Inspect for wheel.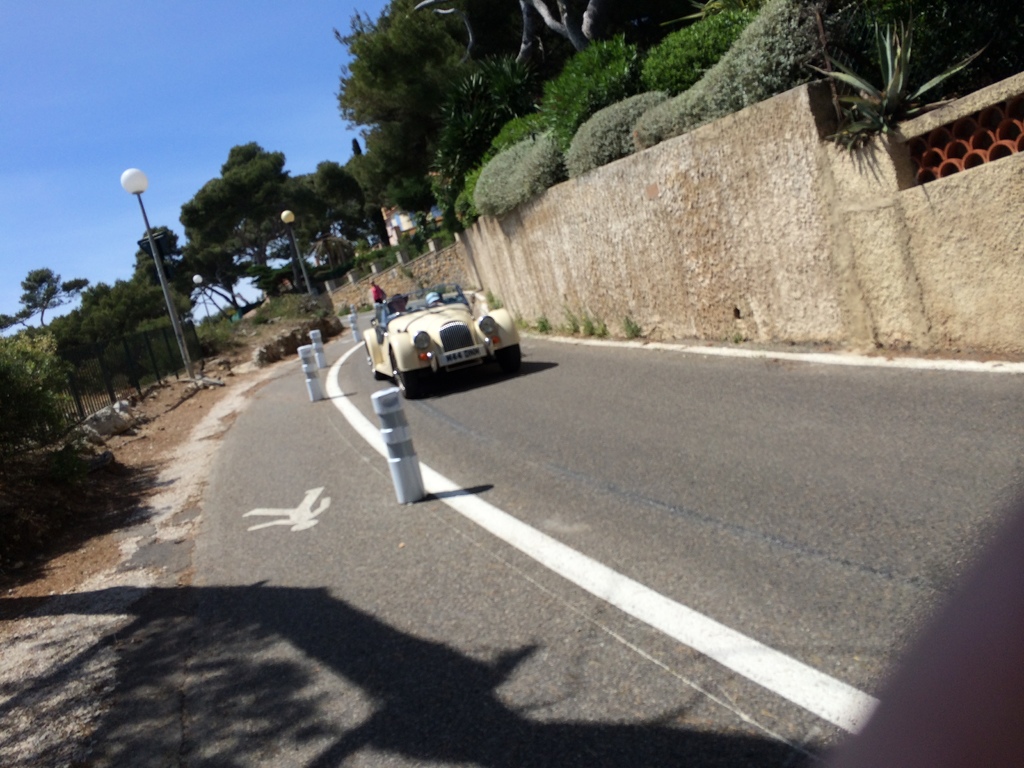
Inspection: x1=497 y1=344 x2=521 y2=373.
